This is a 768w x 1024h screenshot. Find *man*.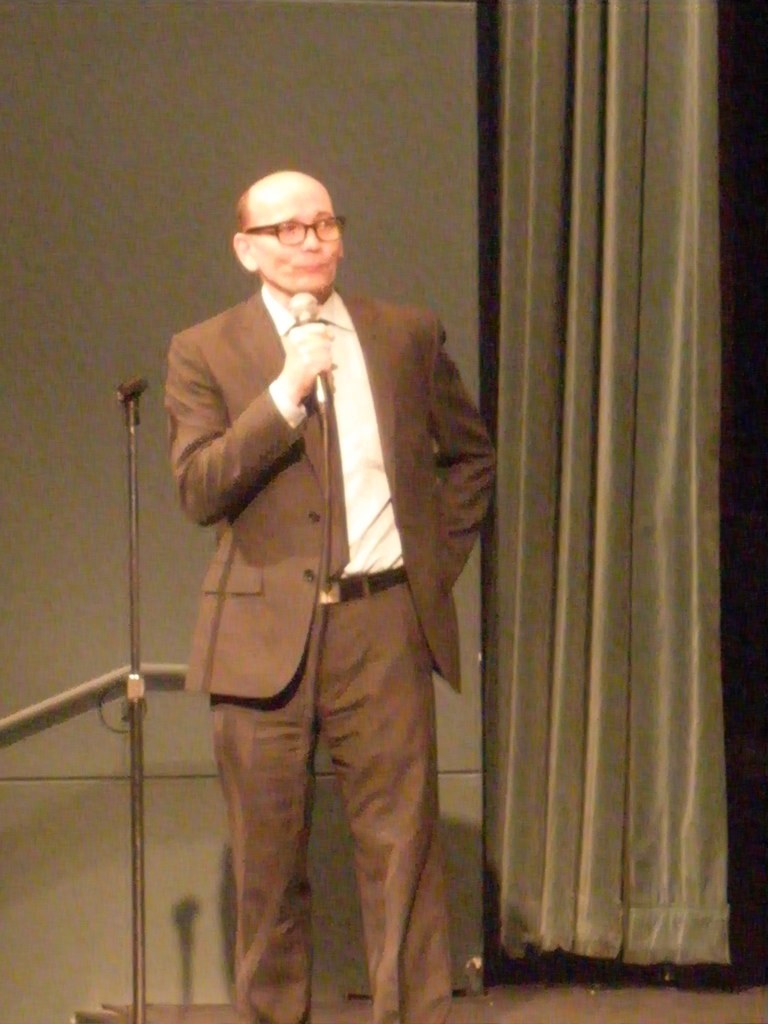
Bounding box: l=177, t=182, r=510, b=1017.
